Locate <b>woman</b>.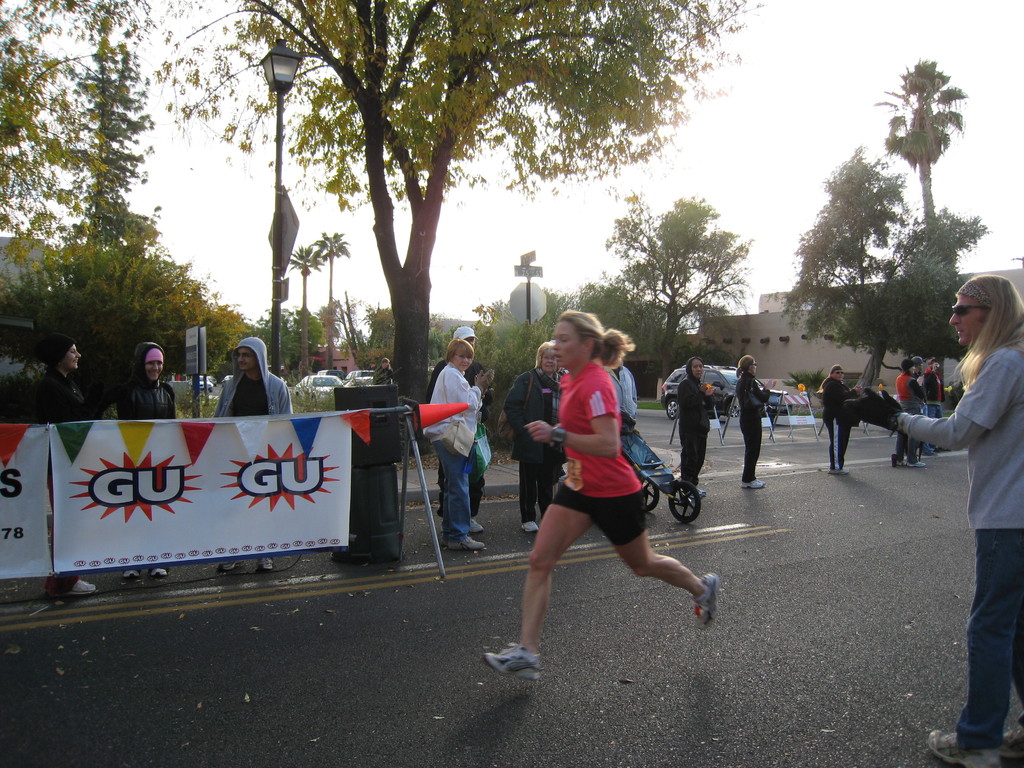
Bounding box: [left=504, top=321, right=696, bottom=657].
